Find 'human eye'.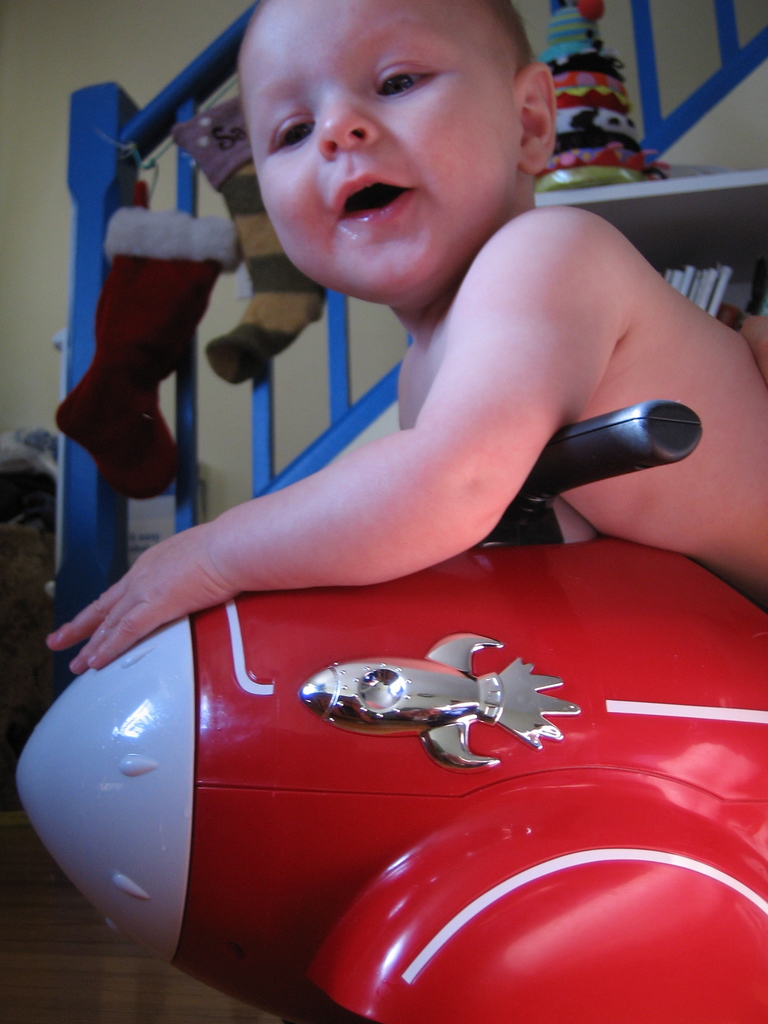
(266, 115, 310, 159).
